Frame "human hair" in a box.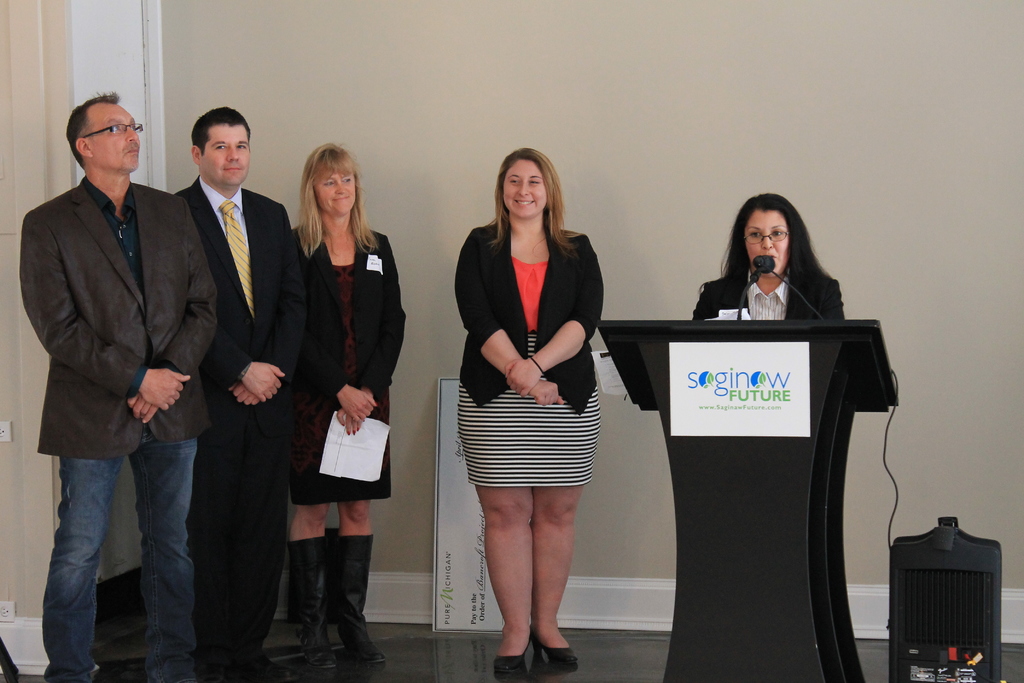
[289, 140, 363, 249].
